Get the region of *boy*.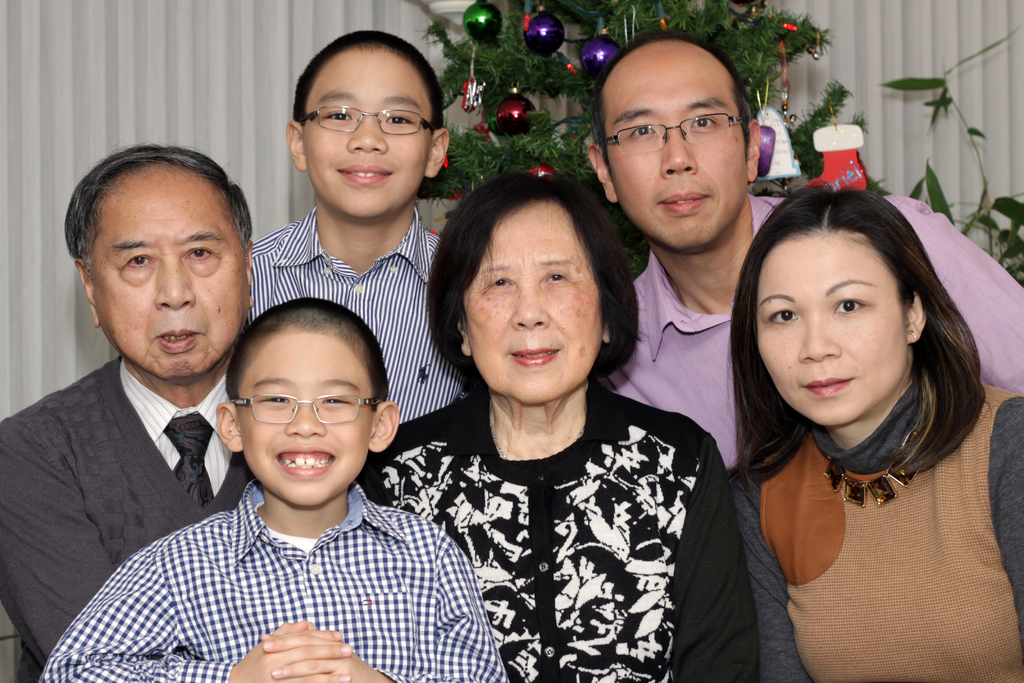
select_region(41, 297, 507, 682).
